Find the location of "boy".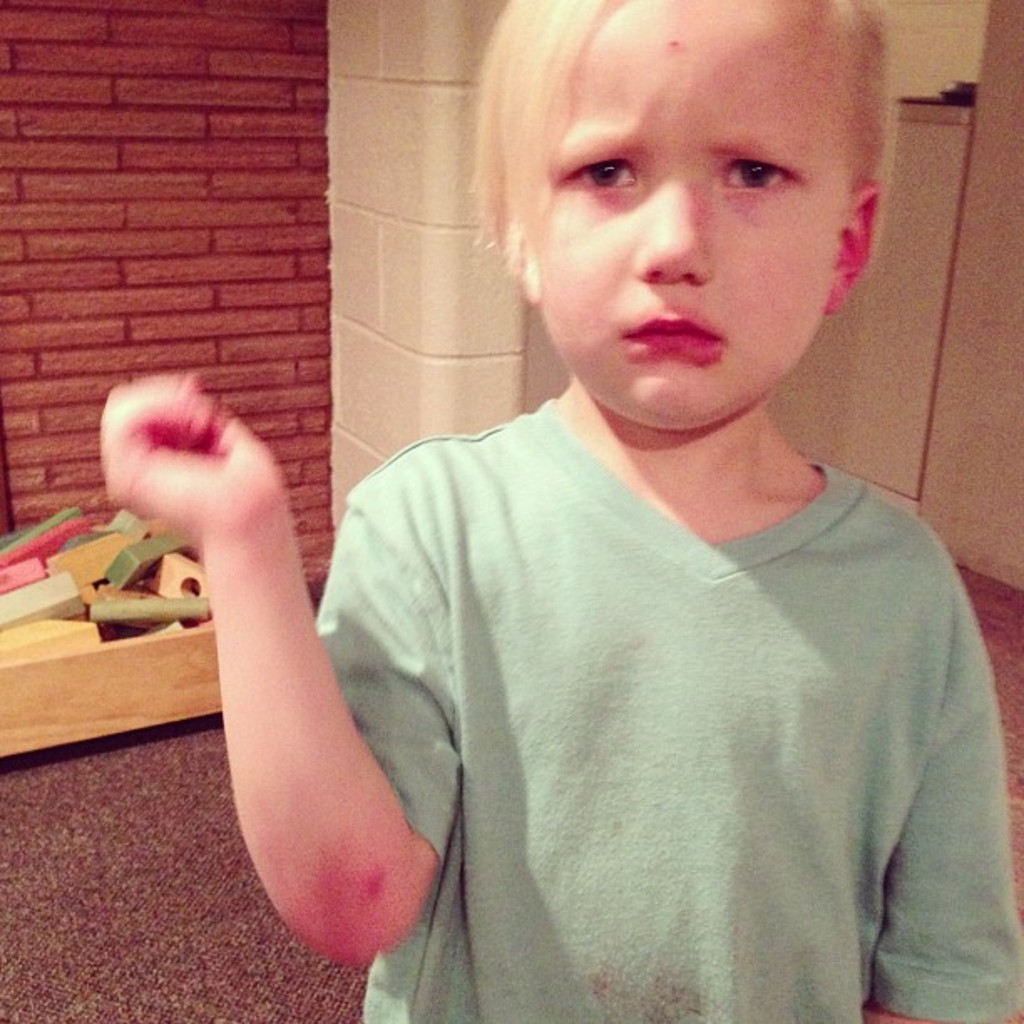
Location: rect(100, 3, 1022, 1022).
